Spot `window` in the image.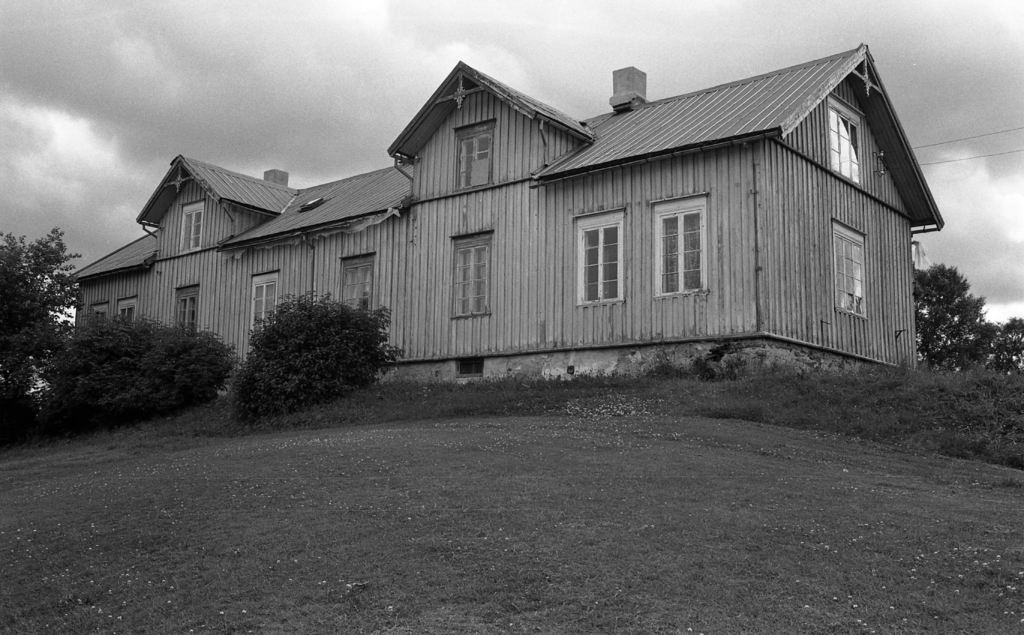
`window` found at BBox(827, 101, 861, 179).
